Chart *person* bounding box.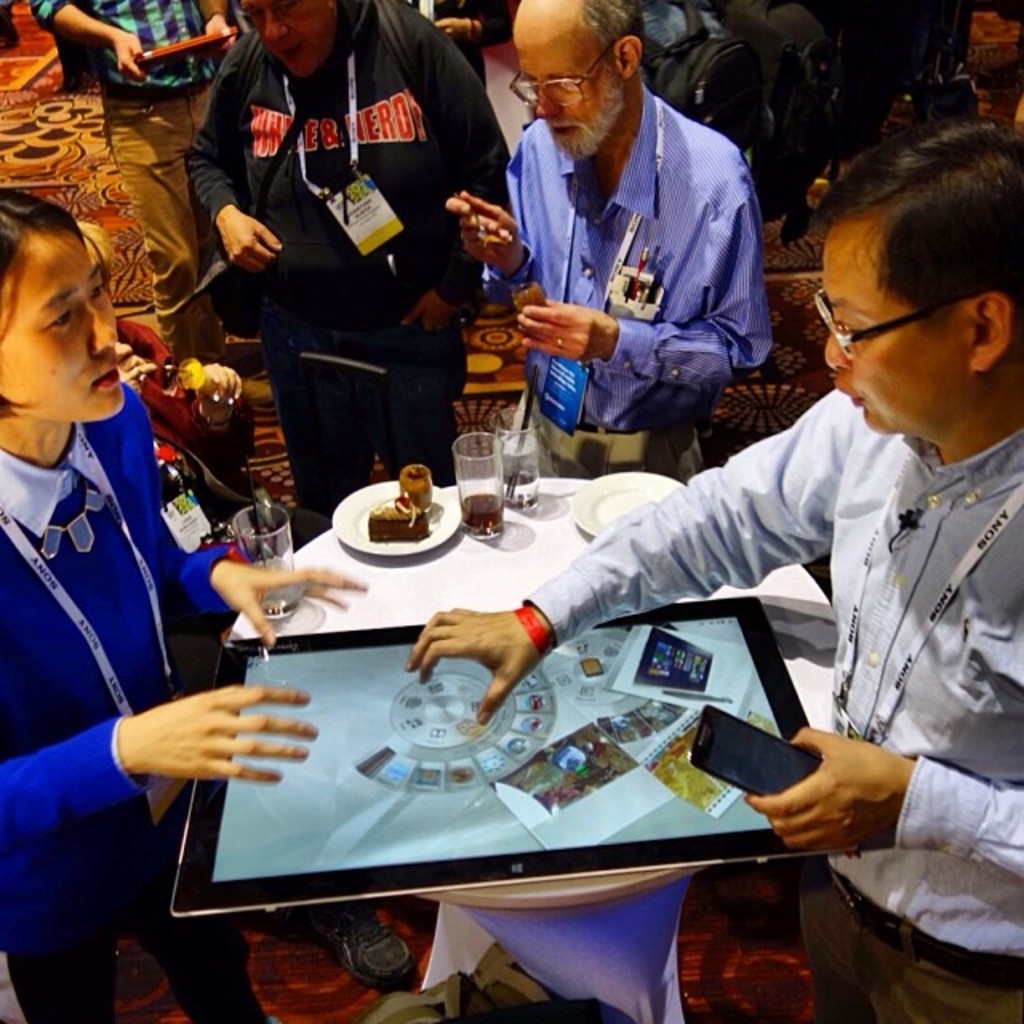
Charted: [402,106,1022,1022].
